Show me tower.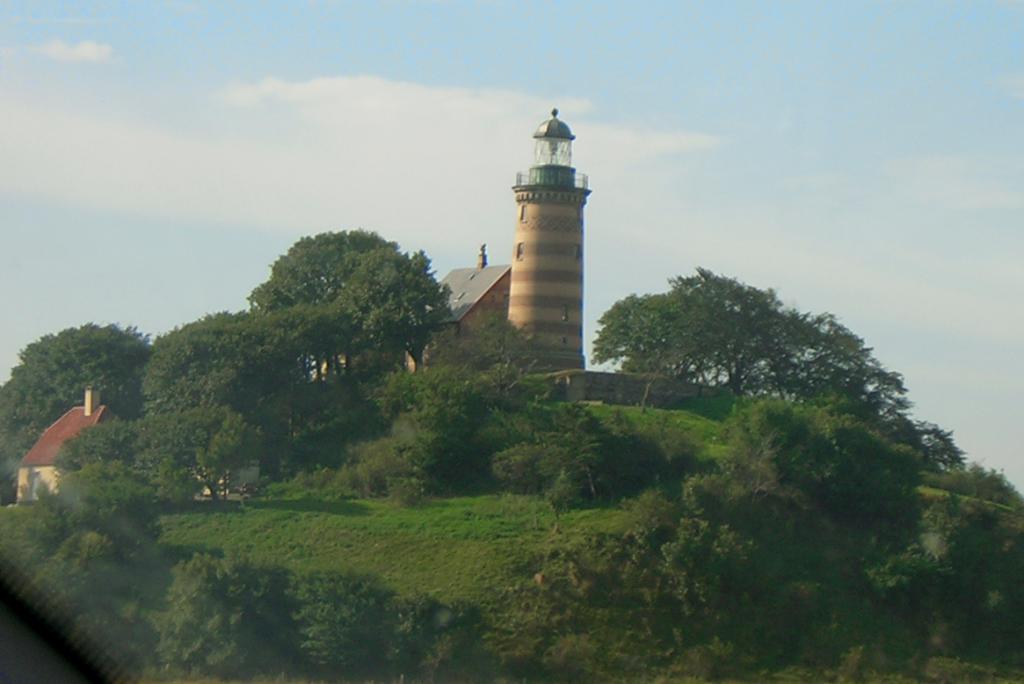
tower is here: bbox(484, 111, 606, 347).
